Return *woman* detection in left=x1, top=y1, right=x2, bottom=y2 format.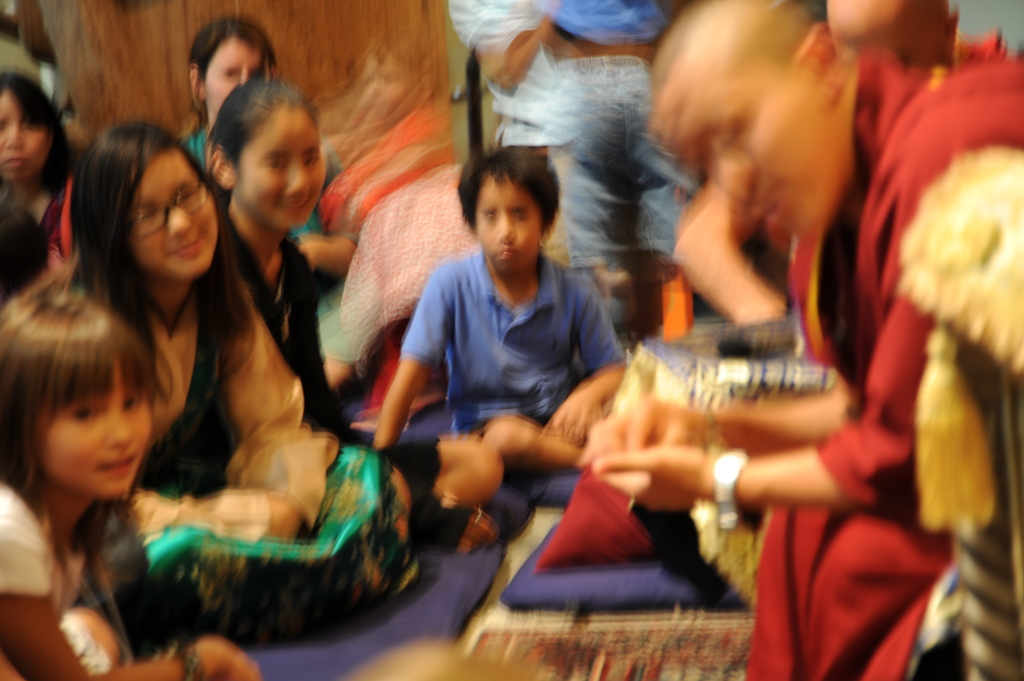
left=173, top=16, right=367, bottom=382.
